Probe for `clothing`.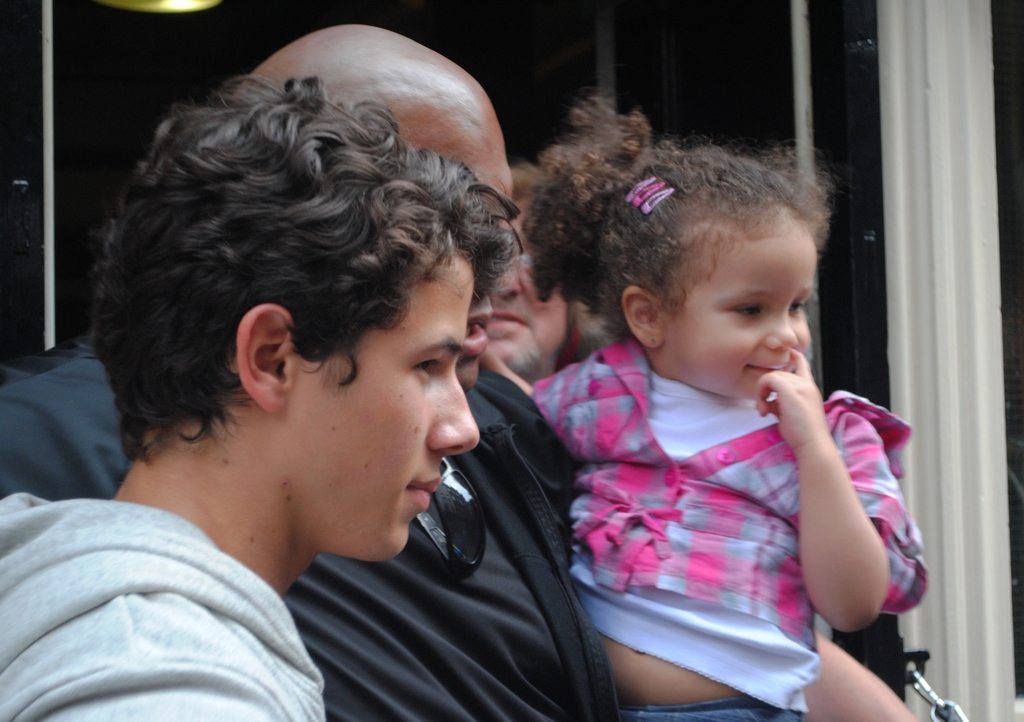
Probe result: 543 314 893 716.
